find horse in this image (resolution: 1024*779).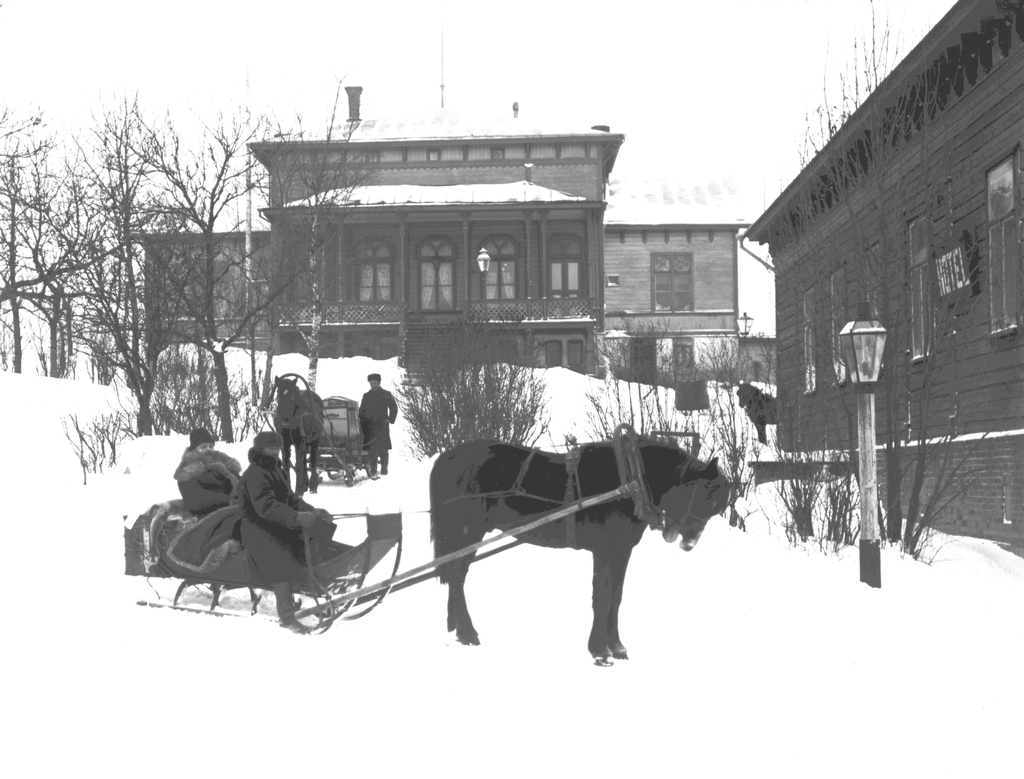
424,426,742,667.
